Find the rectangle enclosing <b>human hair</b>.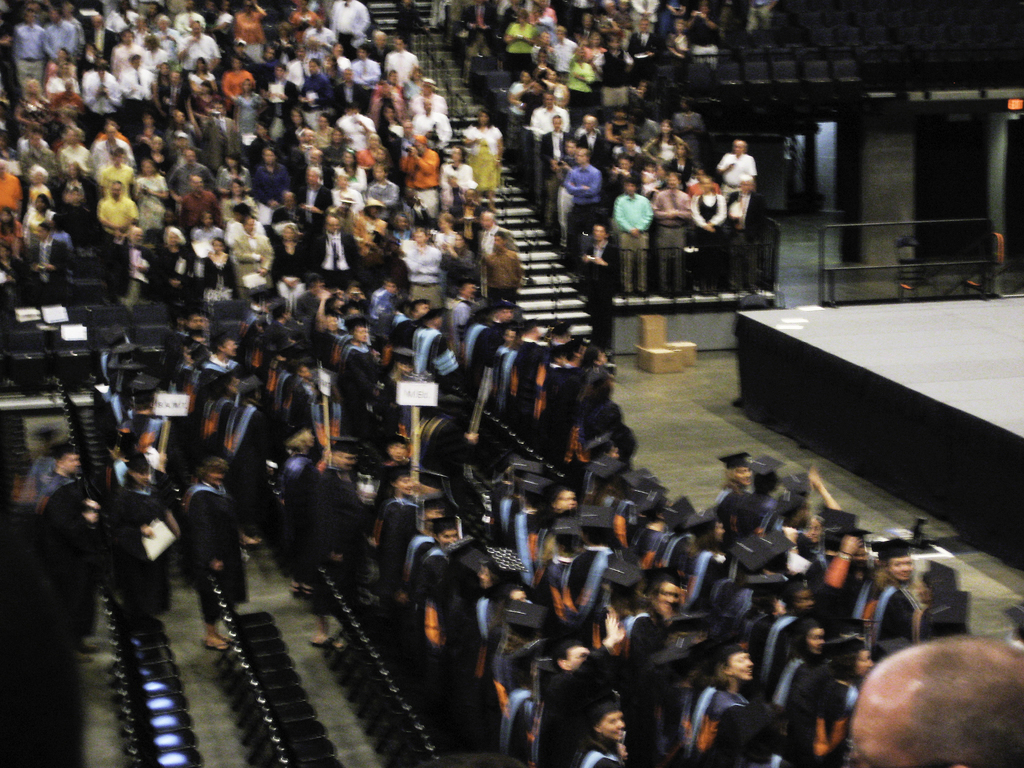
833 651 869 687.
